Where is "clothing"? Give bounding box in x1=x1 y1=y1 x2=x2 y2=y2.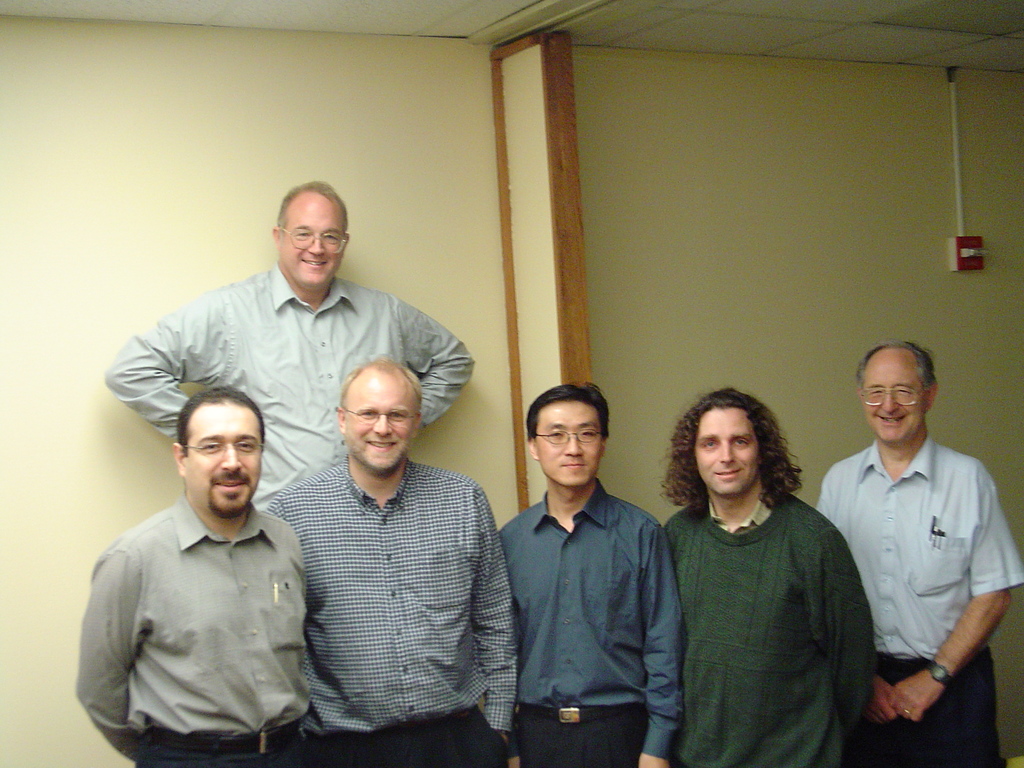
x1=813 y1=440 x2=1023 y2=767.
